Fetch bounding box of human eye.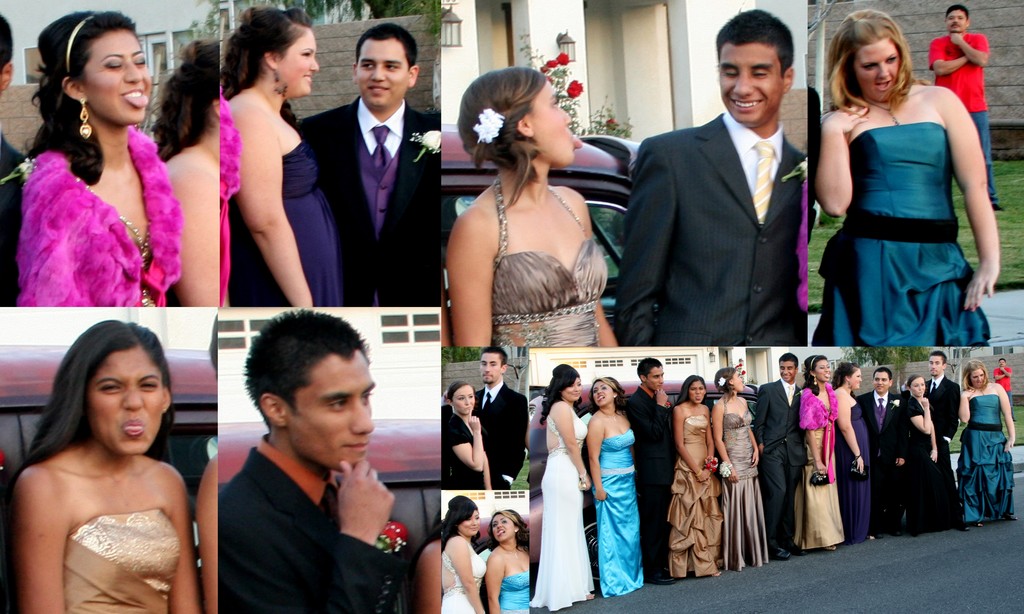
Bbox: {"x1": 104, "y1": 59, "x2": 121, "y2": 74}.
